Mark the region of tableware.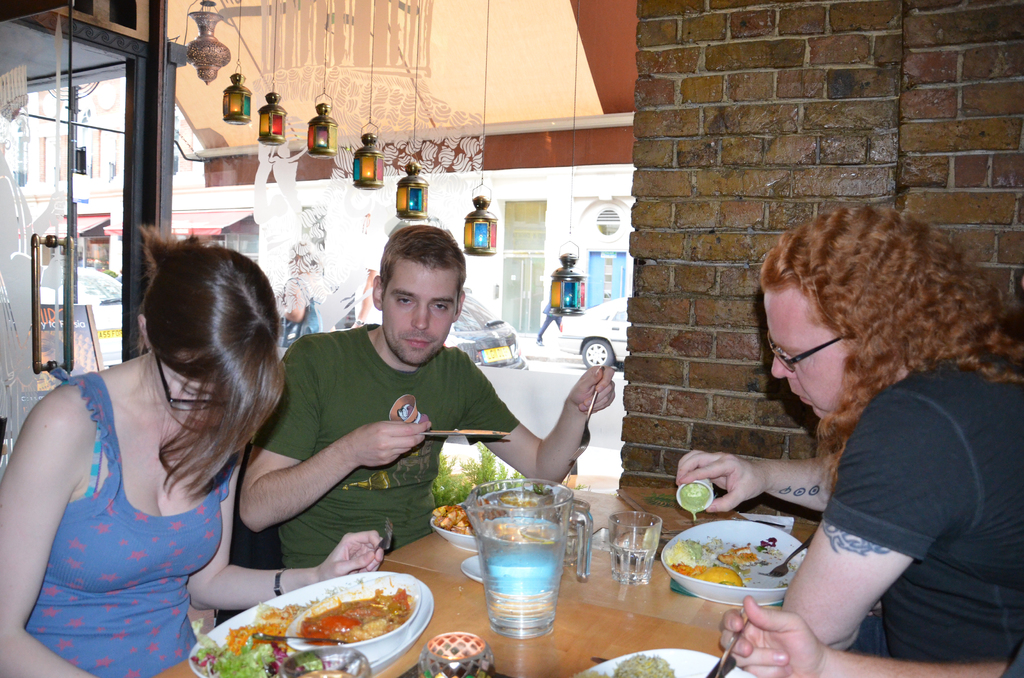
Region: <box>468,504,572,652</box>.
